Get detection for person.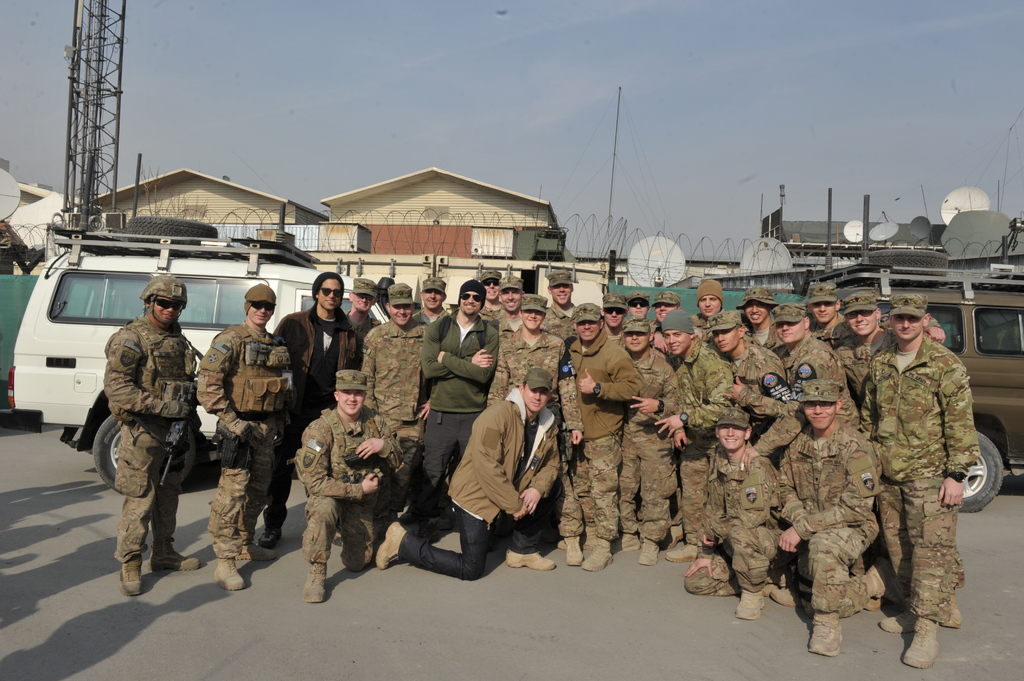
Detection: region(876, 281, 982, 663).
